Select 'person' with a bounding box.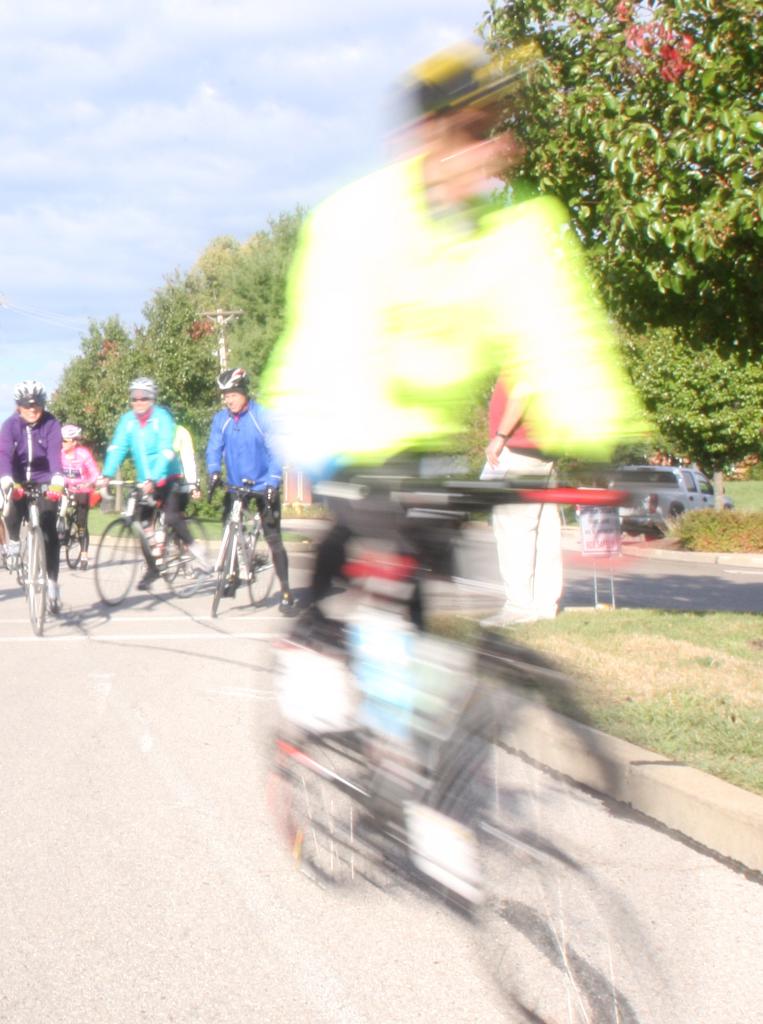
269,56,664,862.
